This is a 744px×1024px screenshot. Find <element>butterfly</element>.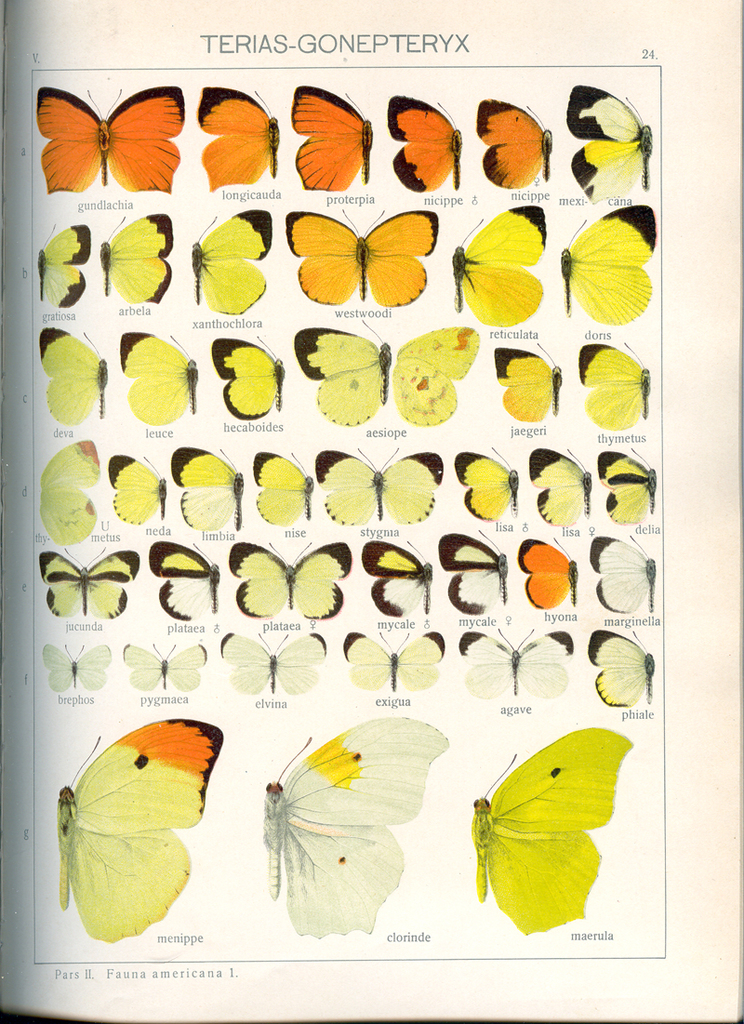
Bounding box: region(52, 713, 232, 951).
